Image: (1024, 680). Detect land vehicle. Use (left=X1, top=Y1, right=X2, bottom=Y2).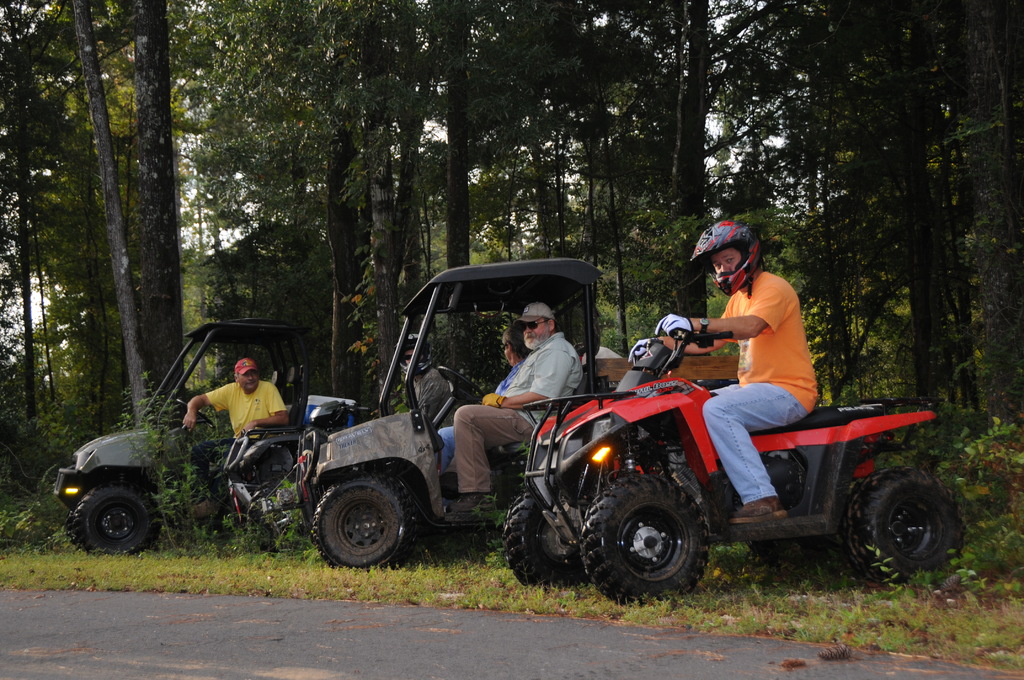
(left=50, top=310, right=378, bottom=556).
